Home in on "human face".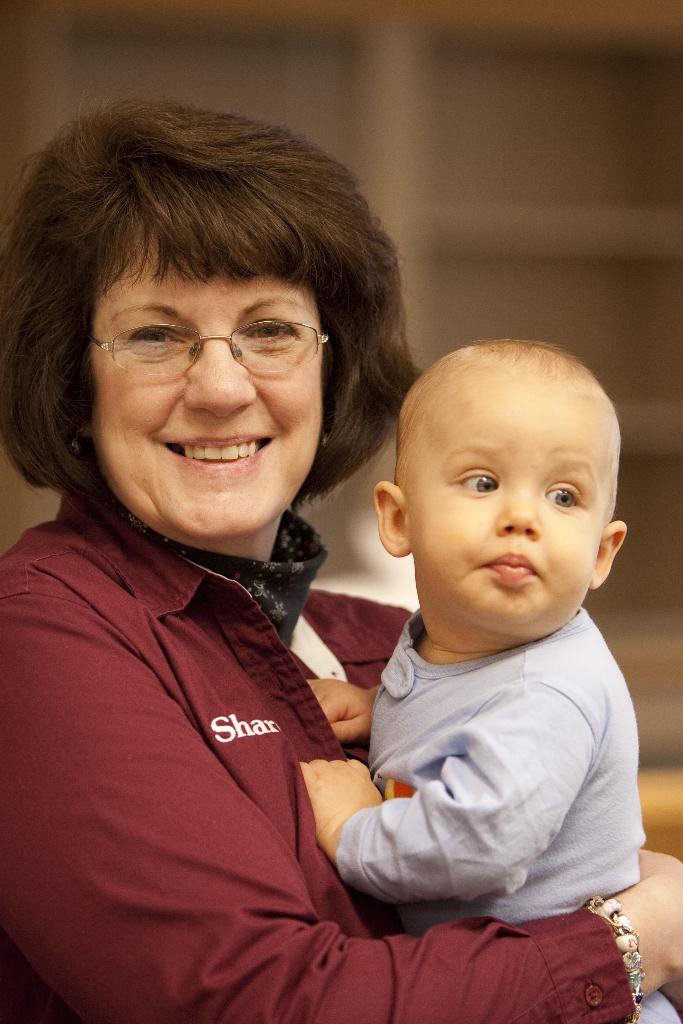
Homed in at select_region(400, 373, 632, 639).
